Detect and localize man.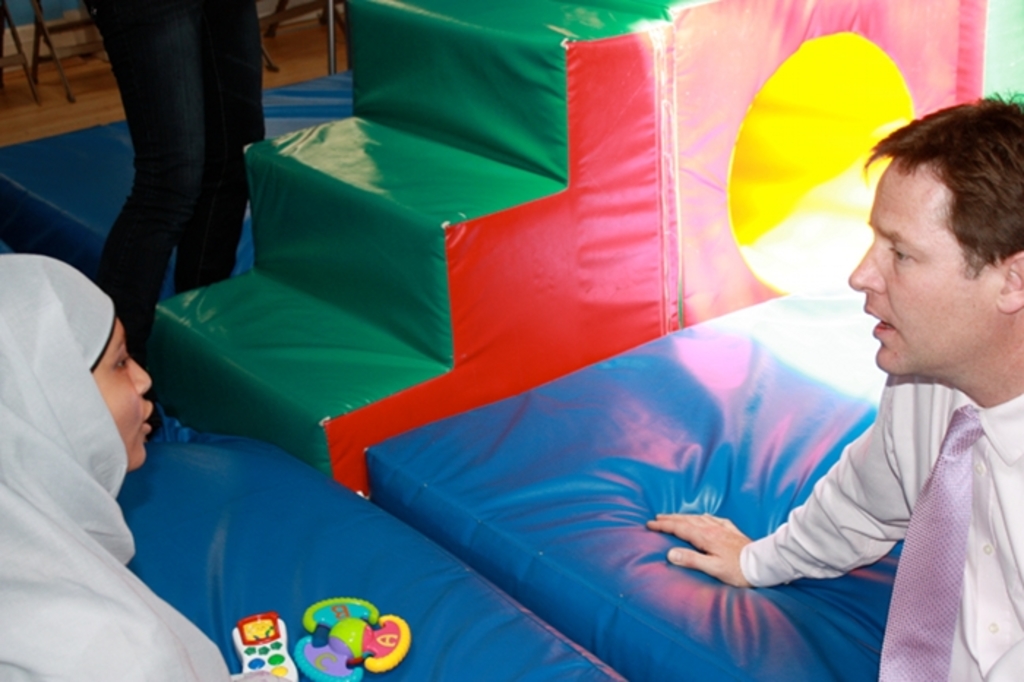
Localized at {"x1": 752, "y1": 105, "x2": 1023, "y2": 660}.
